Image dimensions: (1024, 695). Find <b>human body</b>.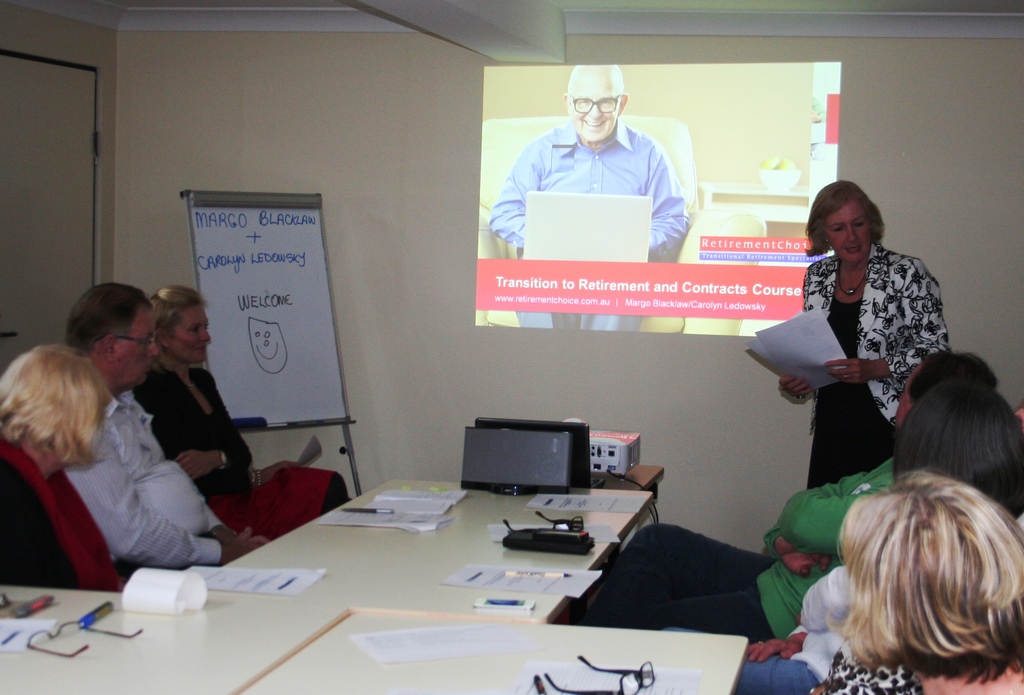
<box>490,63,690,333</box>.
